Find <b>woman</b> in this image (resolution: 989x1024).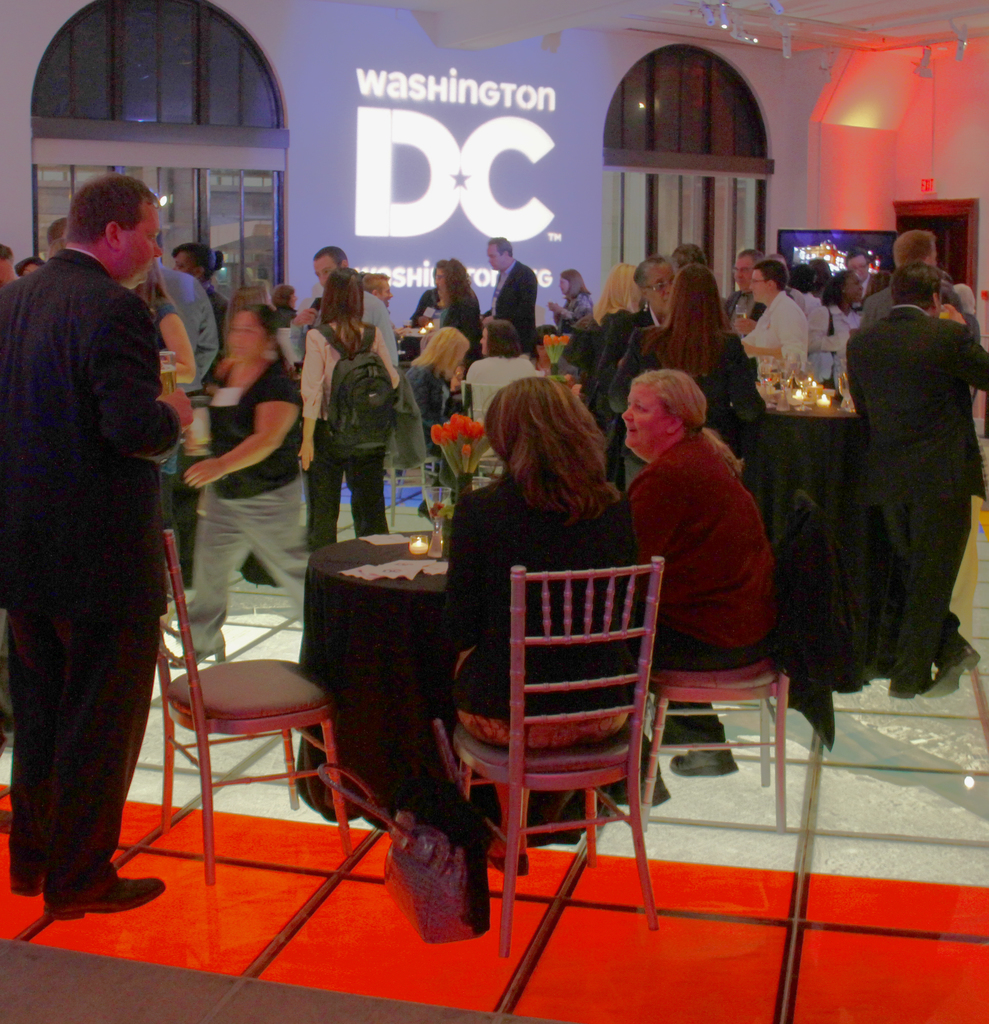
21,115,216,925.
